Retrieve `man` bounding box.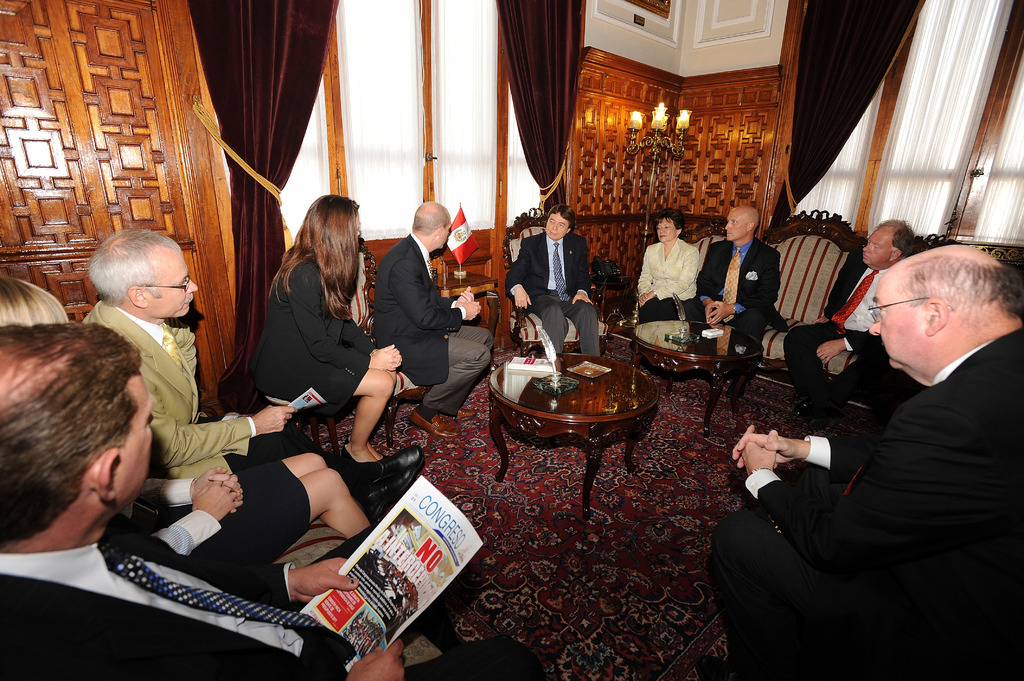
Bounding box: <region>374, 200, 496, 439</region>.
